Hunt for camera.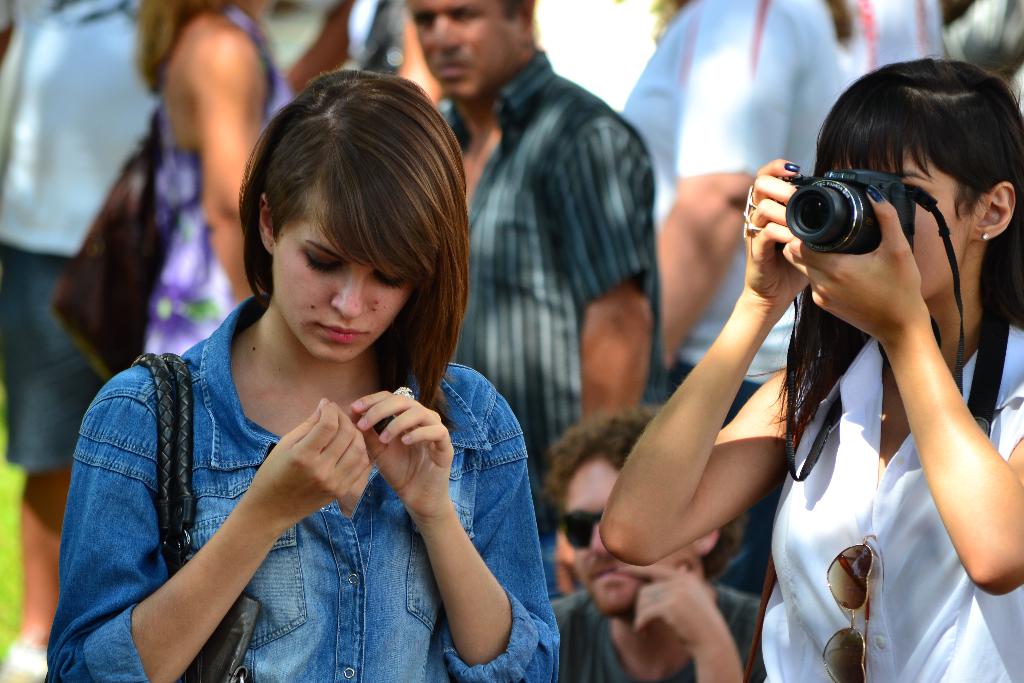
Hunted down at crop(771, 169, 924, 252).
